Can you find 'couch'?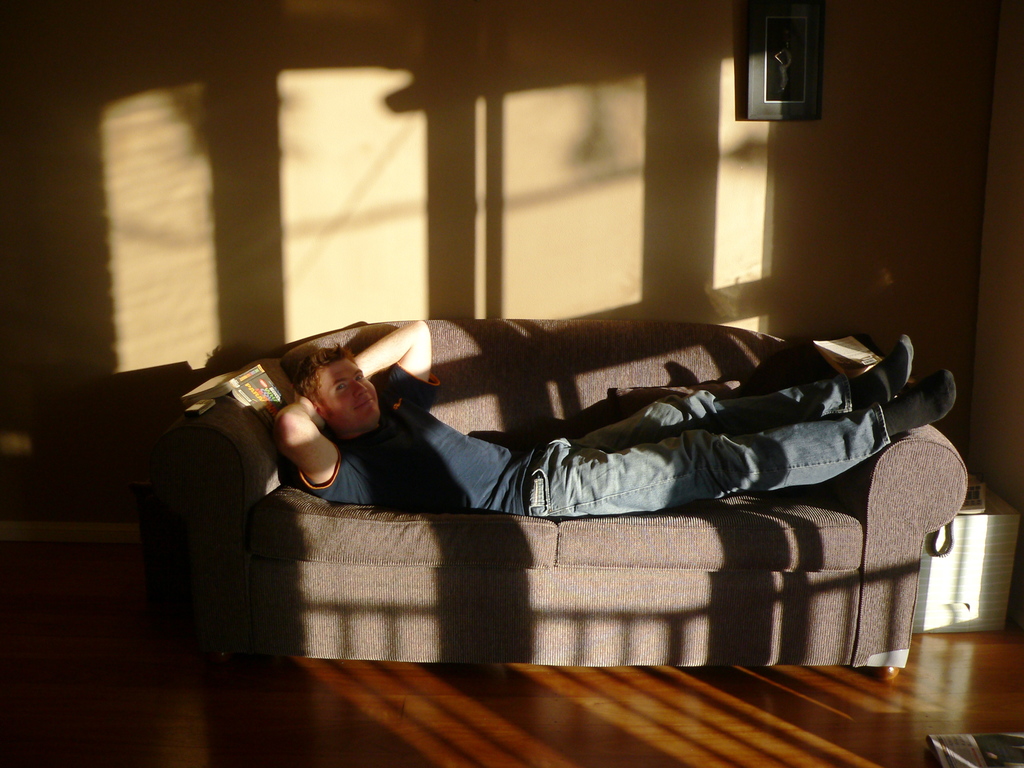
Yes, bounding box: bbox=(122, 320, 966, 680).
